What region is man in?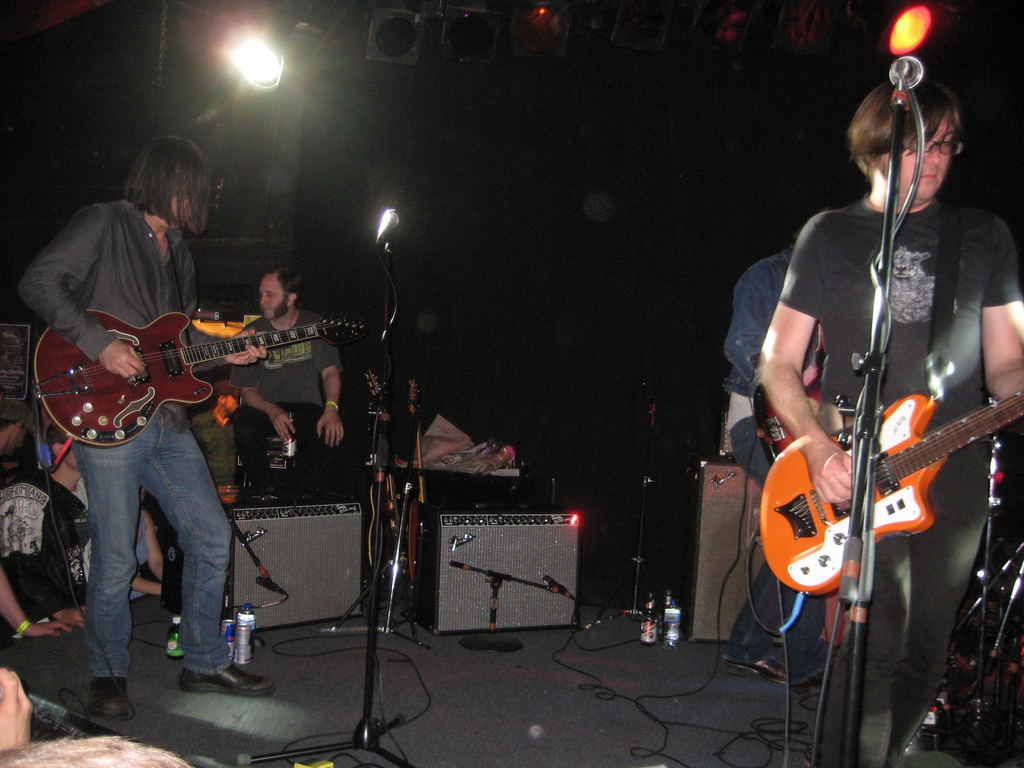
bbox(0, 467, 93, 650).
